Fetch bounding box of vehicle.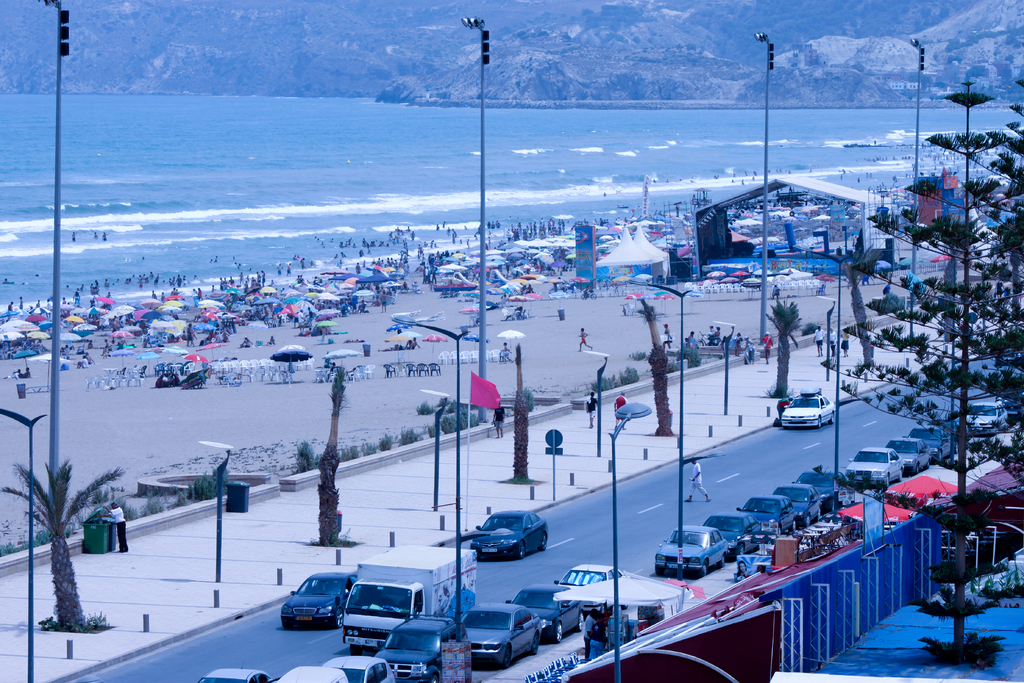
Bbox: 452, 602, 538, 666.
